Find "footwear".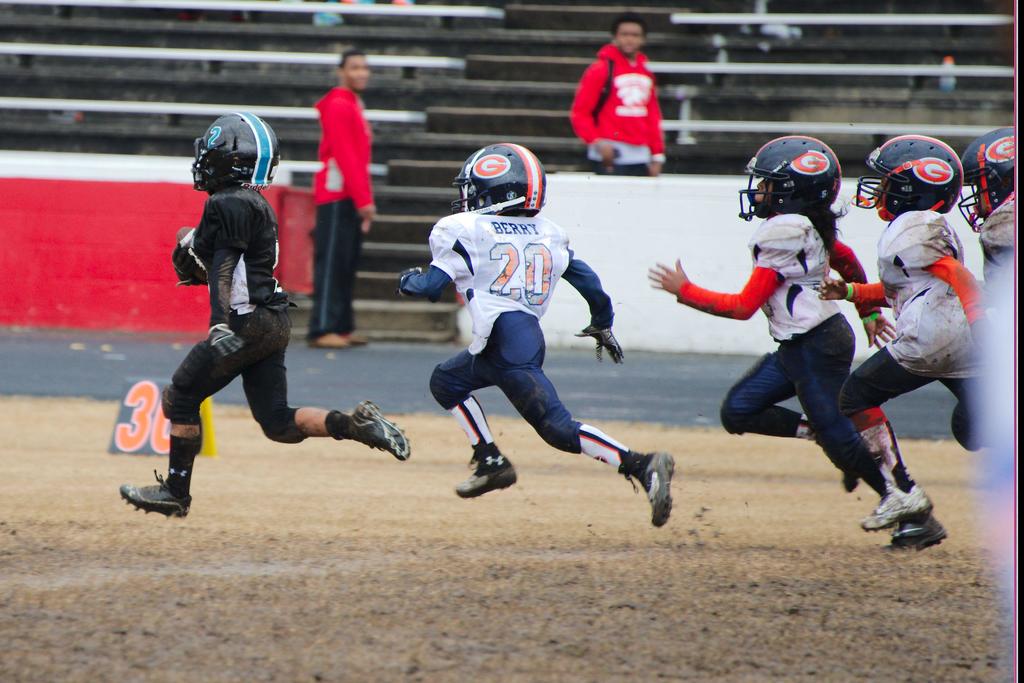
detection(879, 513, 946, 555).
